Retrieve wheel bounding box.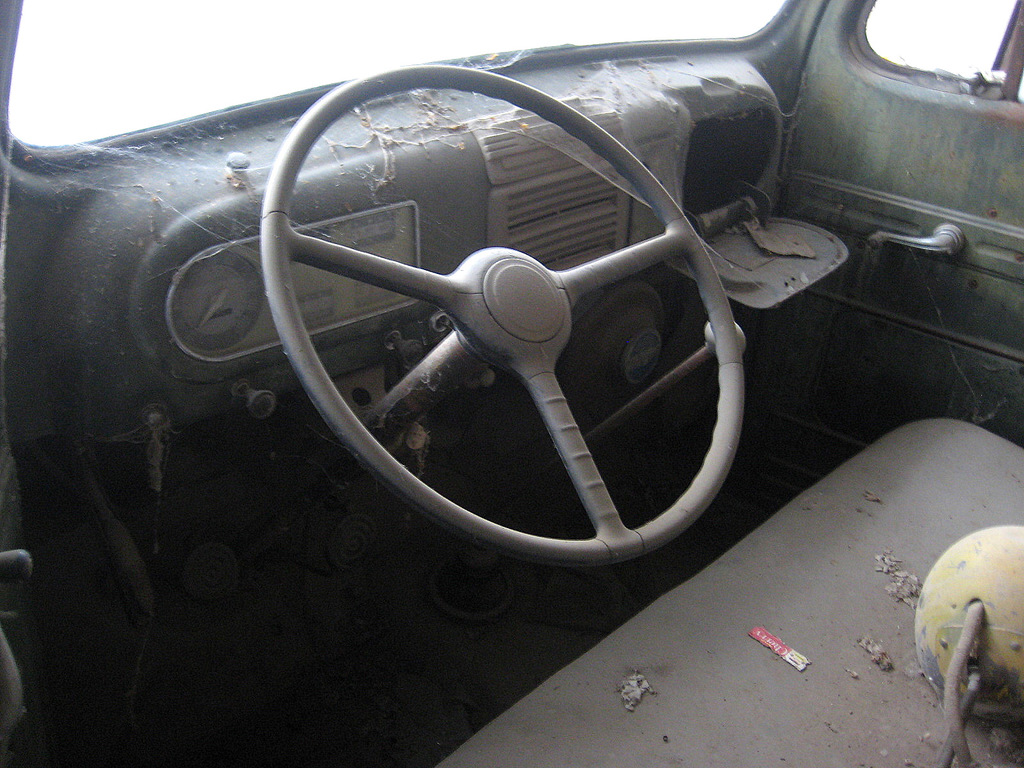
Bounding box: pyautogui.locateOnScreen(260, 57, 739, 562).
